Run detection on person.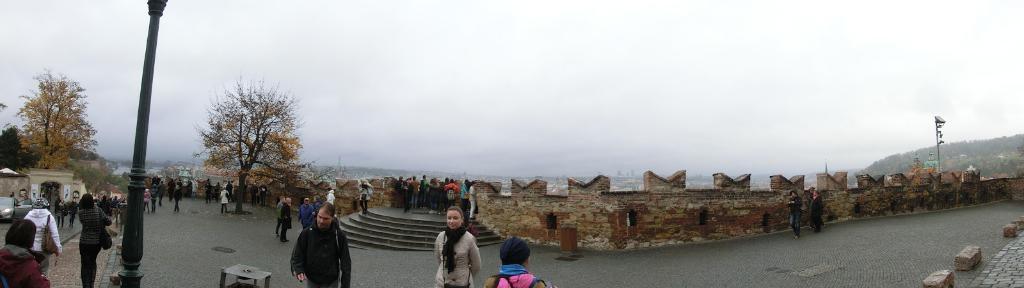
Result: 20:196:61:268.
